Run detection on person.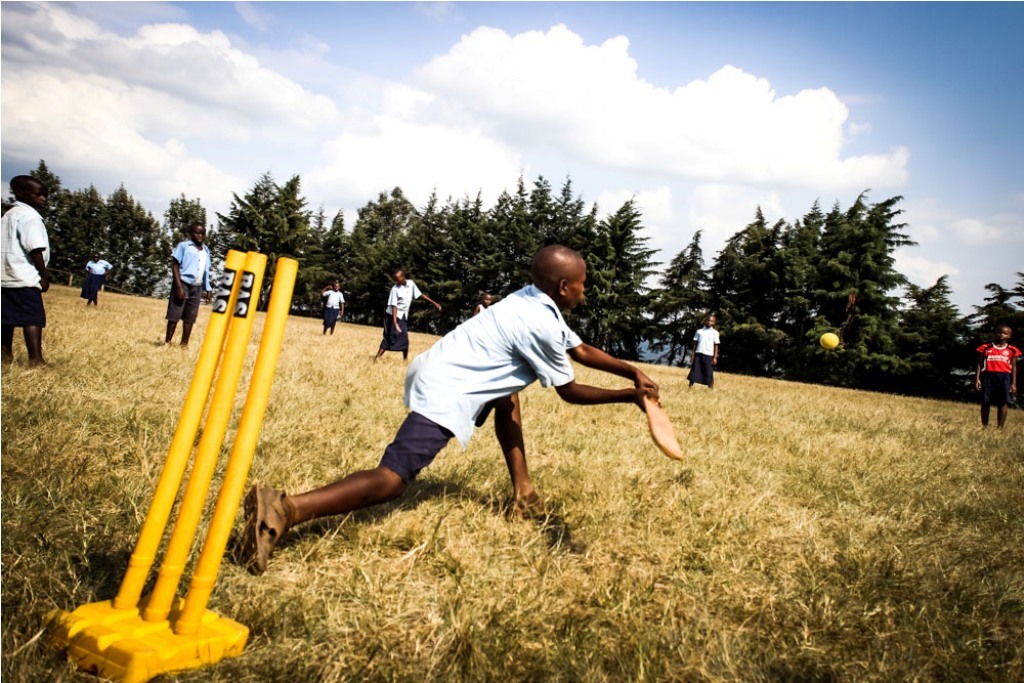
Result: 685, 310, 720, 388.
